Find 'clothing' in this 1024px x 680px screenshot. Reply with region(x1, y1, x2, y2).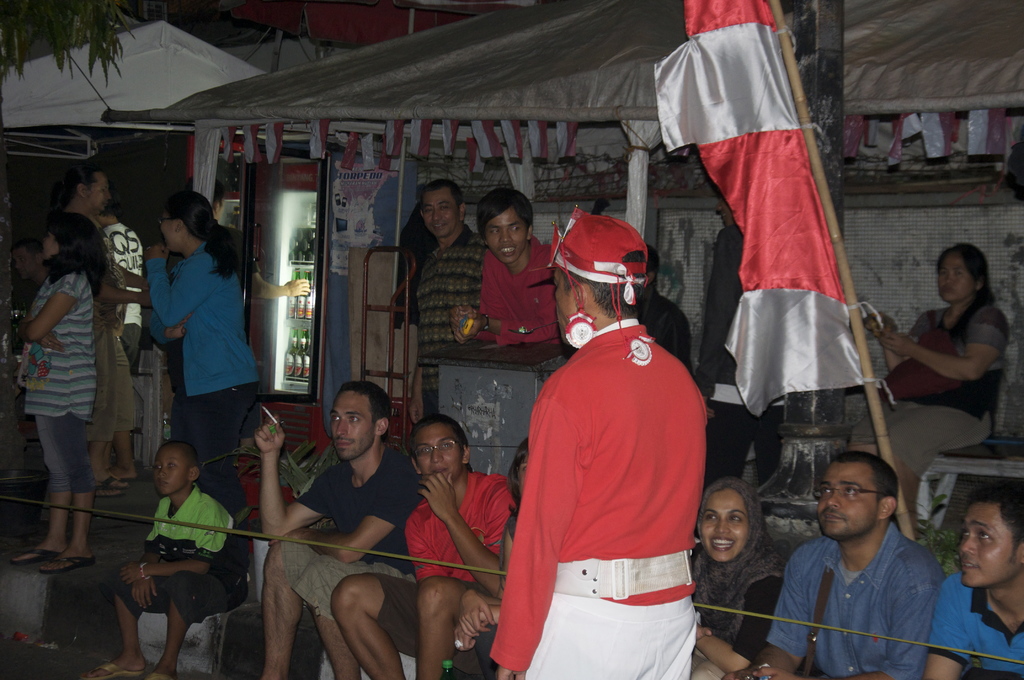
region(758, 535, 941, 667).
